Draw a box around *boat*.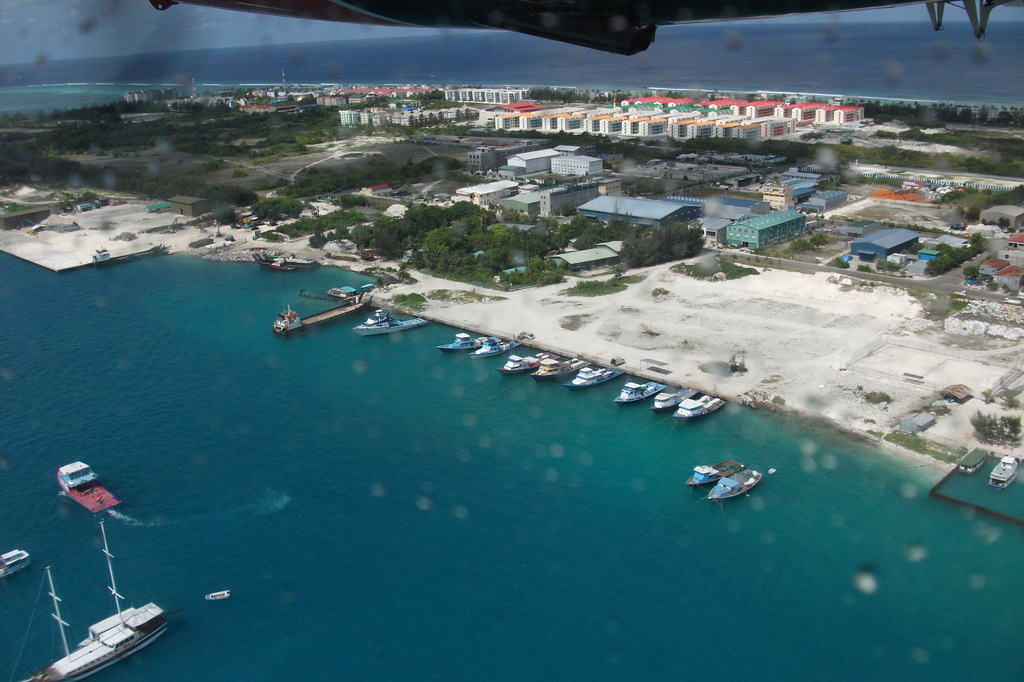
detection(349, 307, 428, 337).
